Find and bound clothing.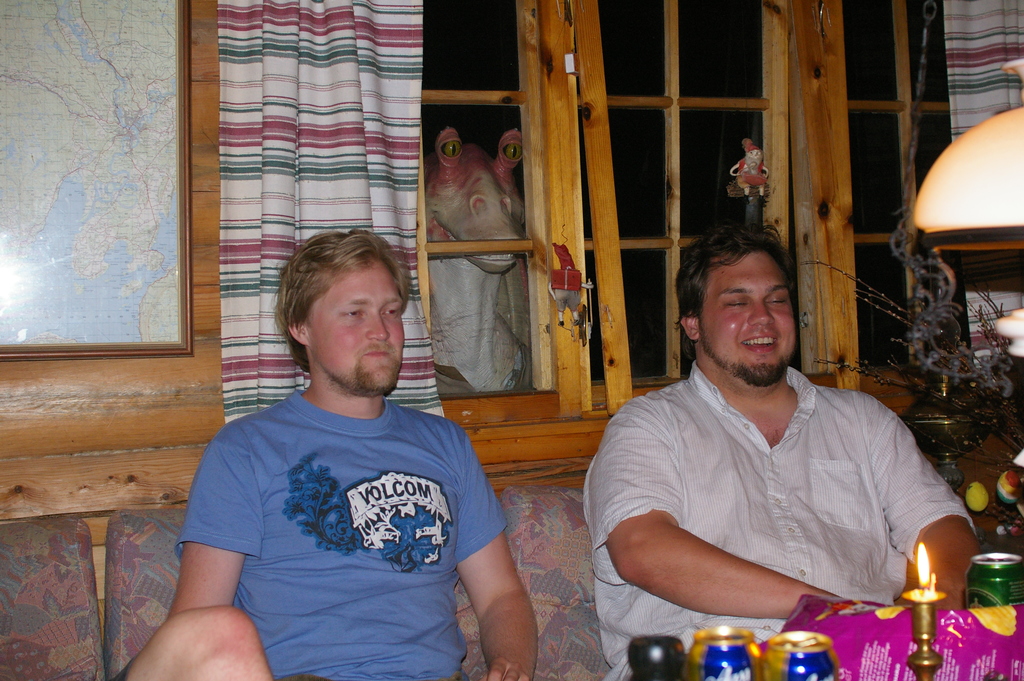
Bound: {"x1": 579, "y1": 359, "x2": 975, "y2": 680}.
